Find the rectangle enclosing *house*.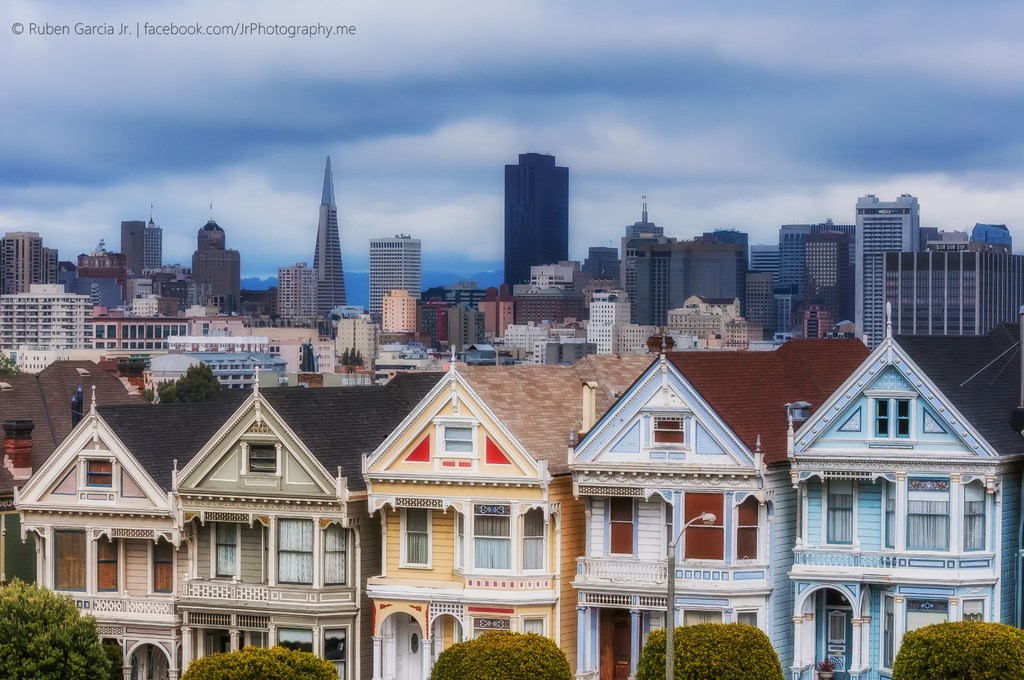
bbox=[371, 350, 620, 679].
